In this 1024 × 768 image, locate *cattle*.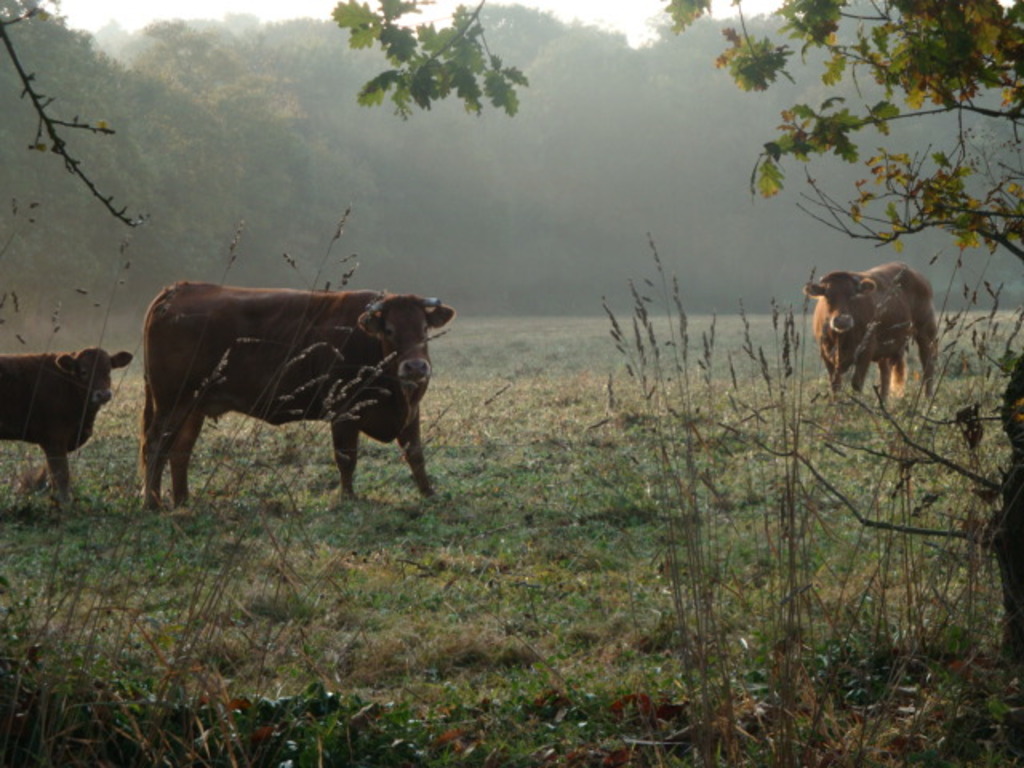
Bounding box: bbox=[136, 282, 459, 520].
